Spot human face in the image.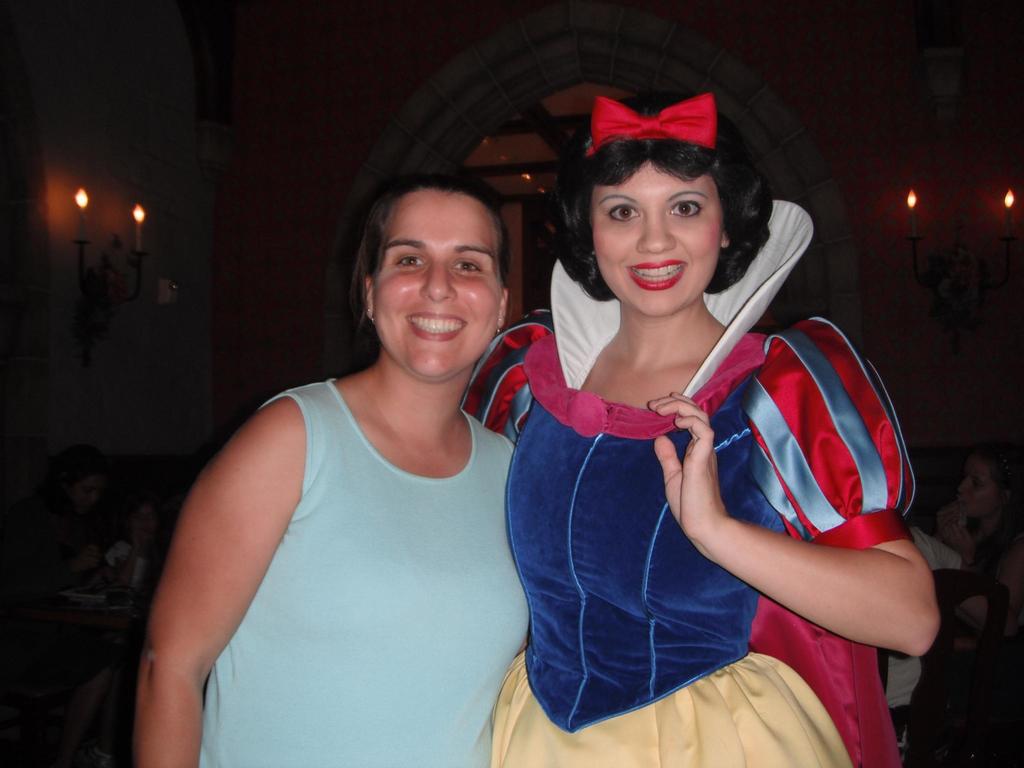
human face found at crop(371, 188, 503, 383).
